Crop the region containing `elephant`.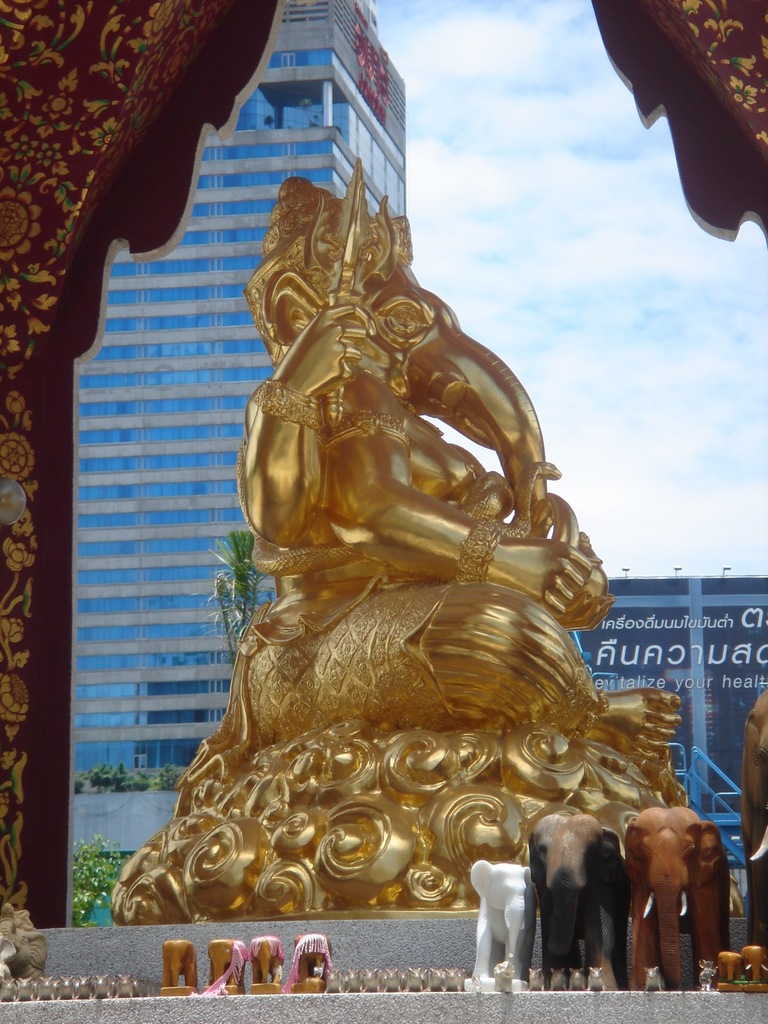
Crop region: {"left": 286, "top": 925, "right": 332, "bottom": 984}.
